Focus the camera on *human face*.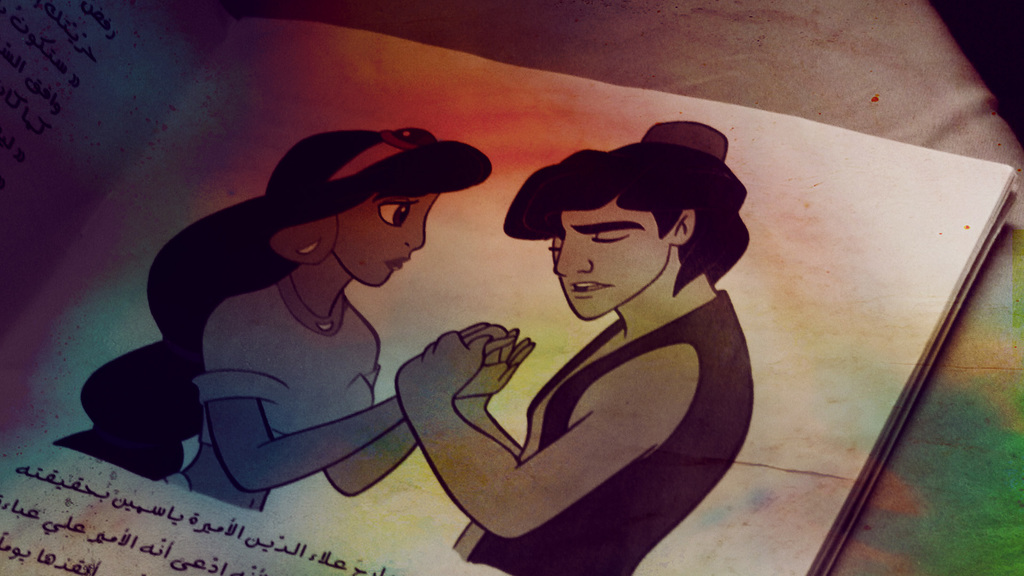
Focus region: 548, 205, 671, 320.
